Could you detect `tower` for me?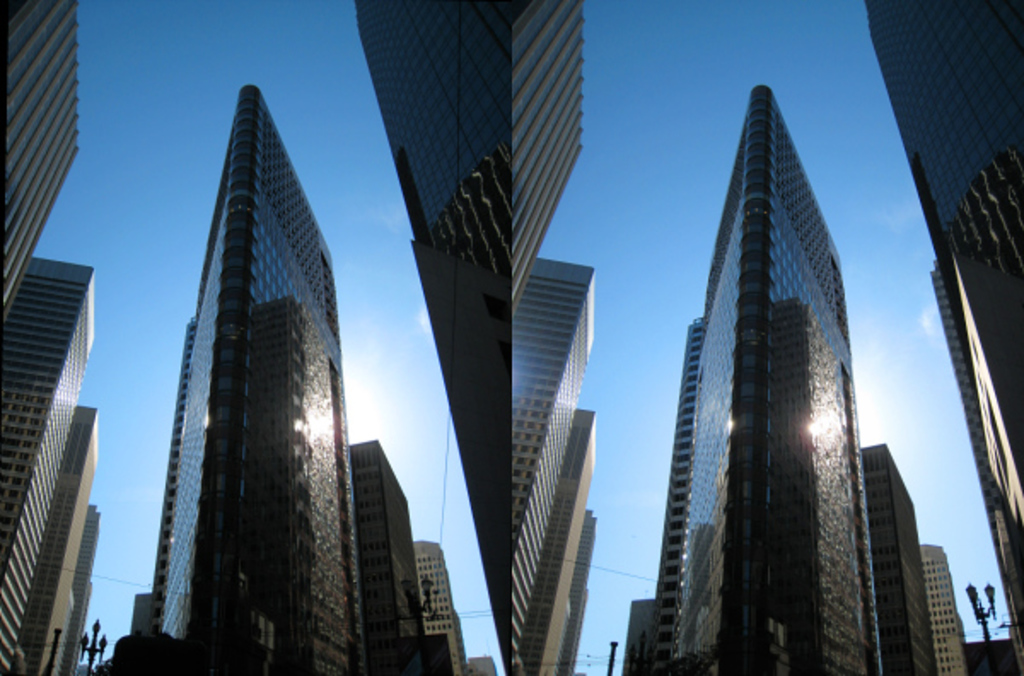
Detection result: l=108, t=87, r=374, b=604.
